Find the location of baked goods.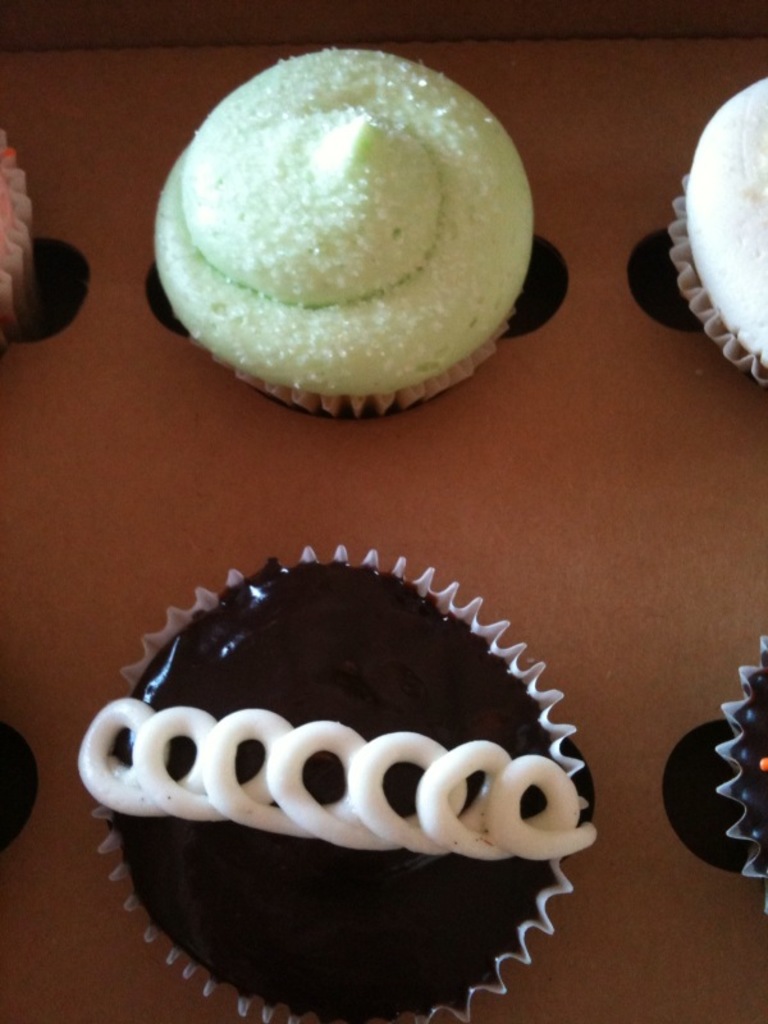
Location: left=667, top=76, right=767, bottom=383.
